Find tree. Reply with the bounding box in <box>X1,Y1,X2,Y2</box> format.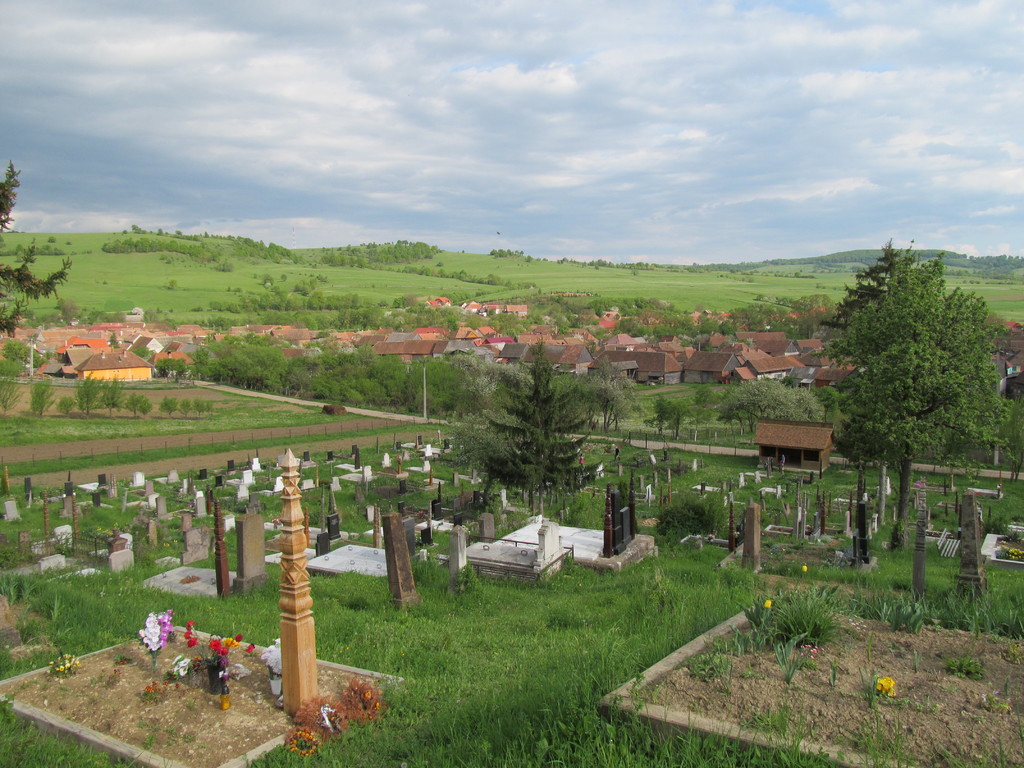
<box>715,379,824,442</box>.
